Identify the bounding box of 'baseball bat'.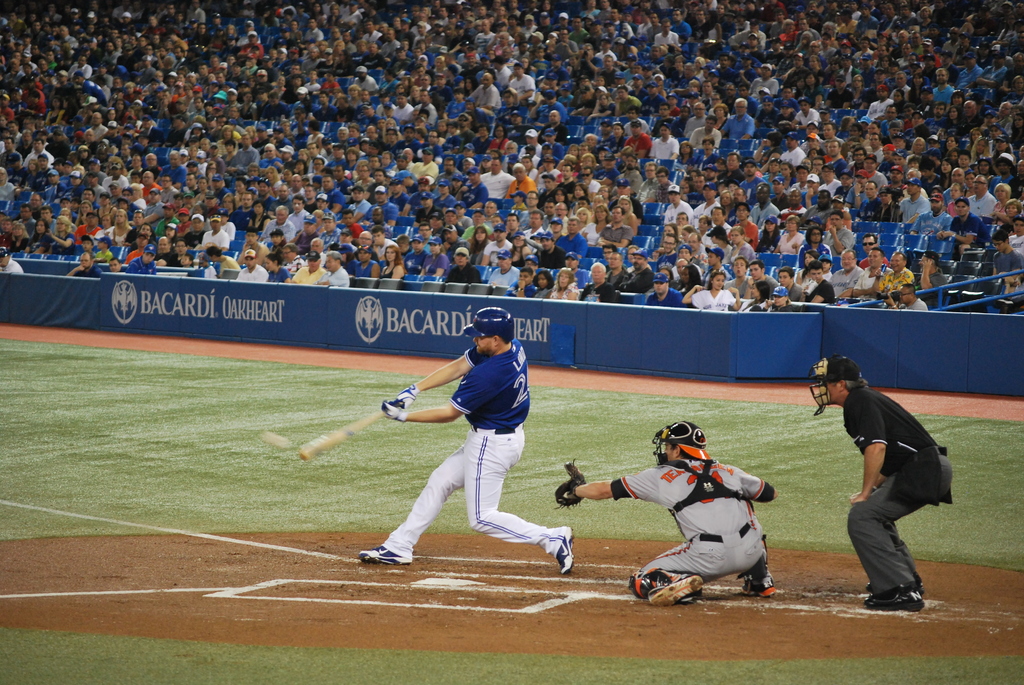
pyautogui.locateOnScreen(294, 405, 388, 464).
